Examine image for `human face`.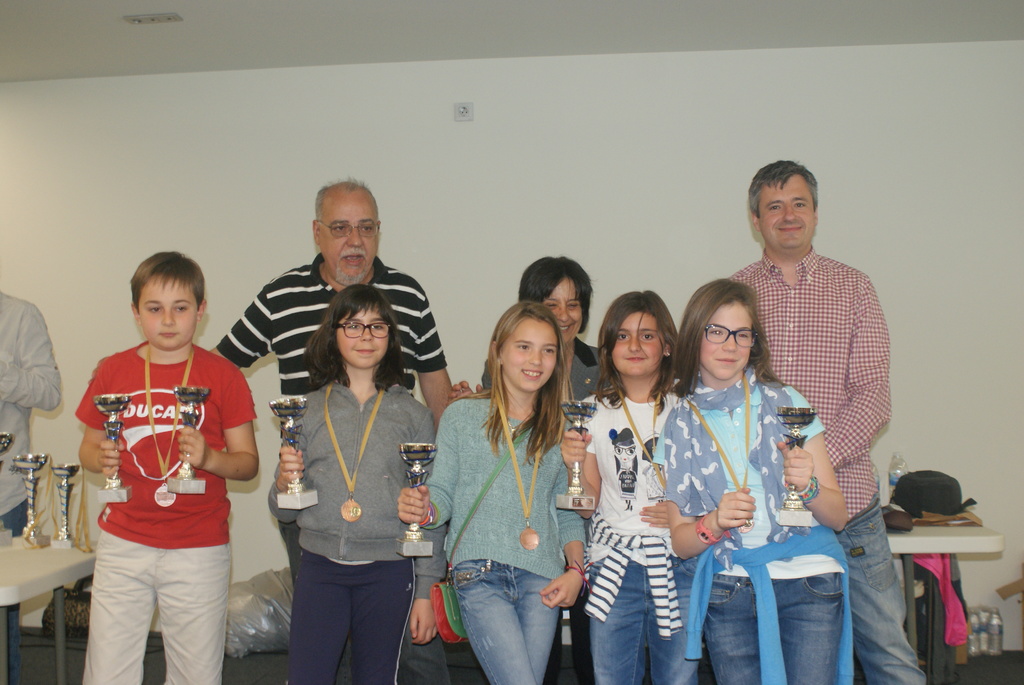
Examination result: box(499, 313, 557, 386).
